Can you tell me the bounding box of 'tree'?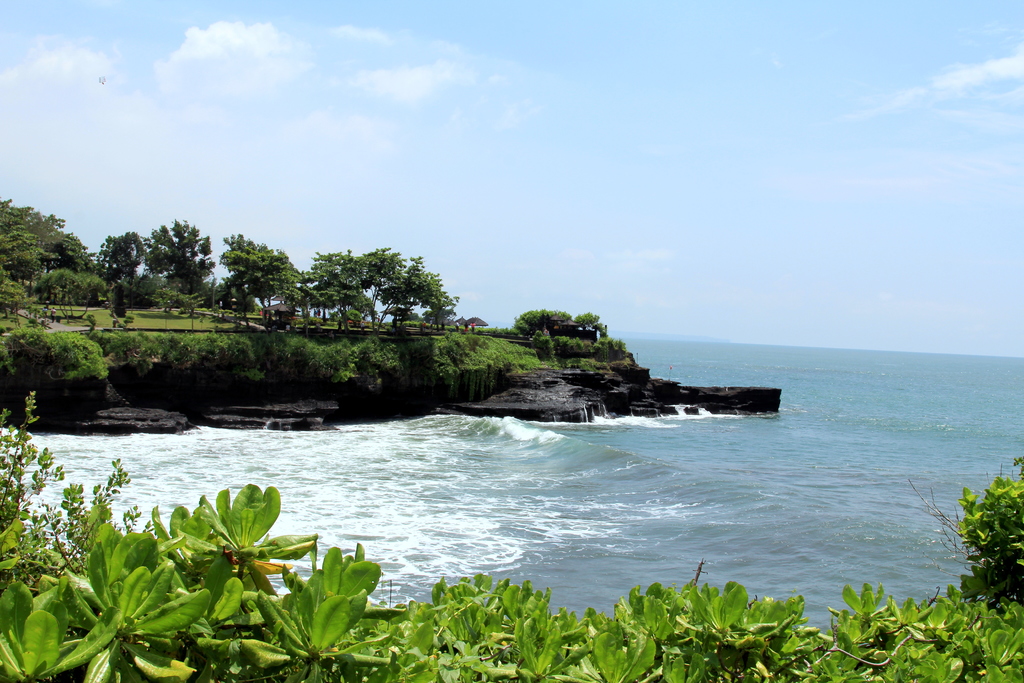
left=403, top=256, right=460, bottom=320.
